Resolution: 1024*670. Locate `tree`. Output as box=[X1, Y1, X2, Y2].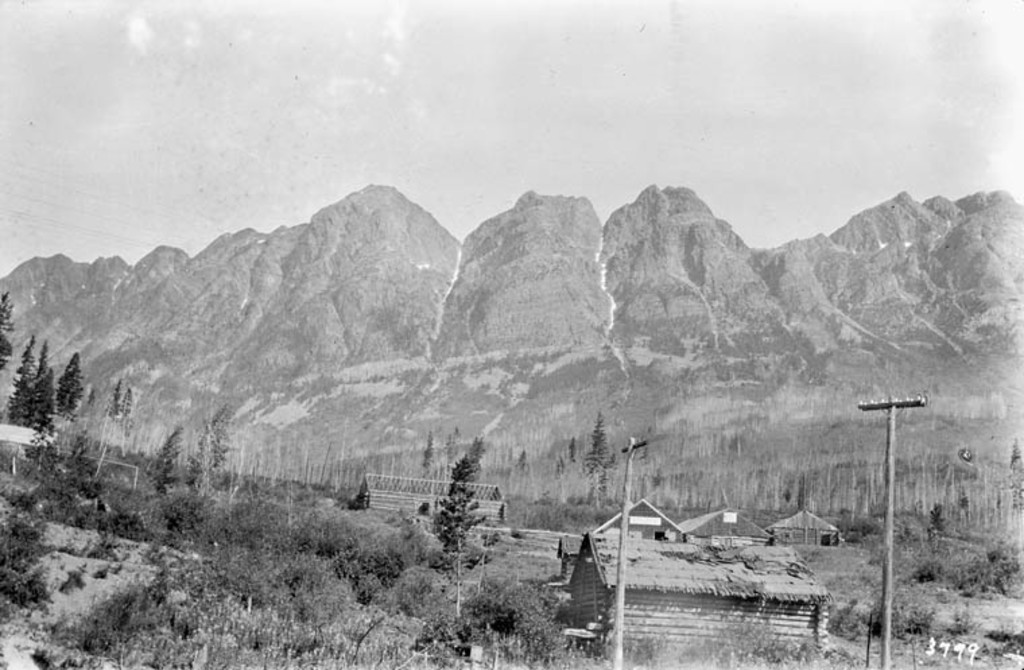
box=[0, 291, 22, 372].
